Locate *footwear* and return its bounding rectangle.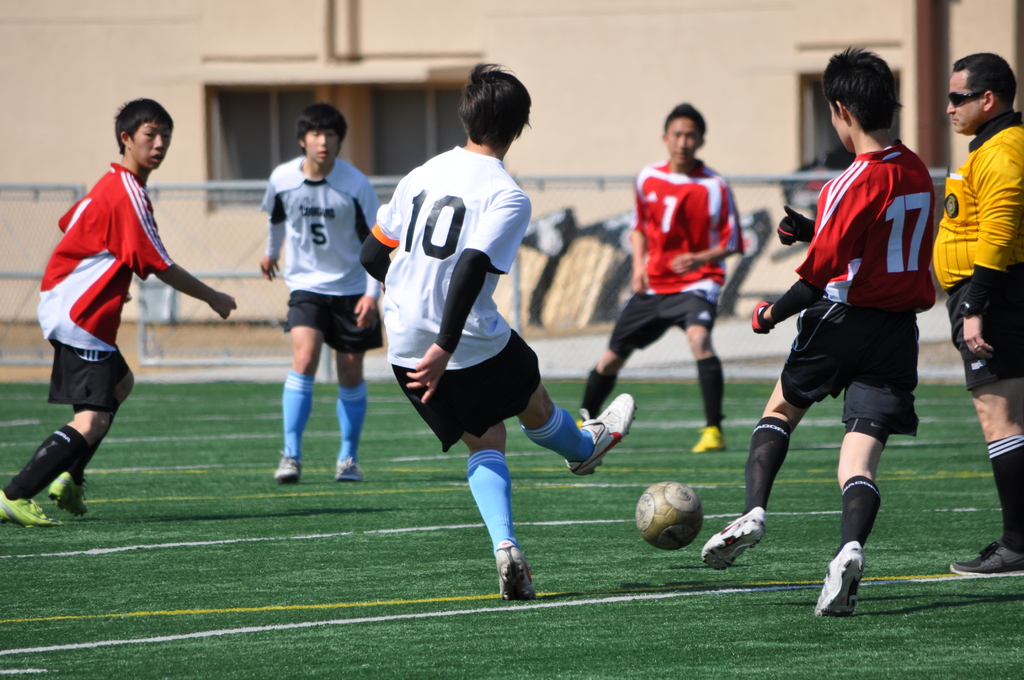
273, 452, 303, 482.
